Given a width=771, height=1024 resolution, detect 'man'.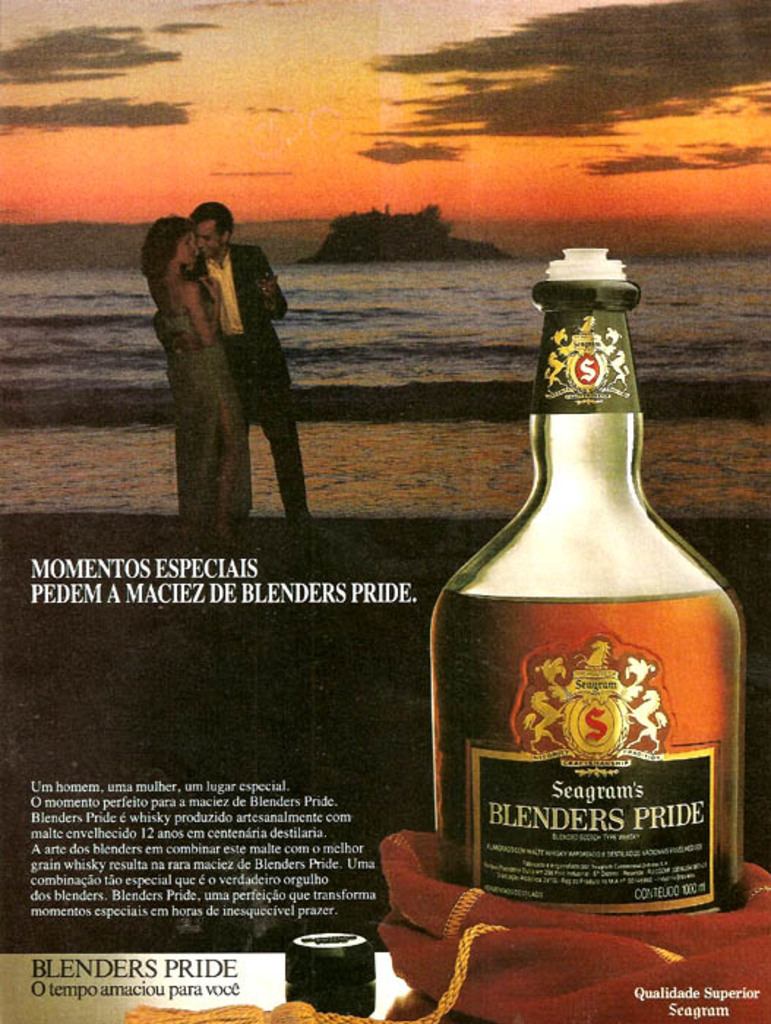
select_region(152, 189, 339, 538).
